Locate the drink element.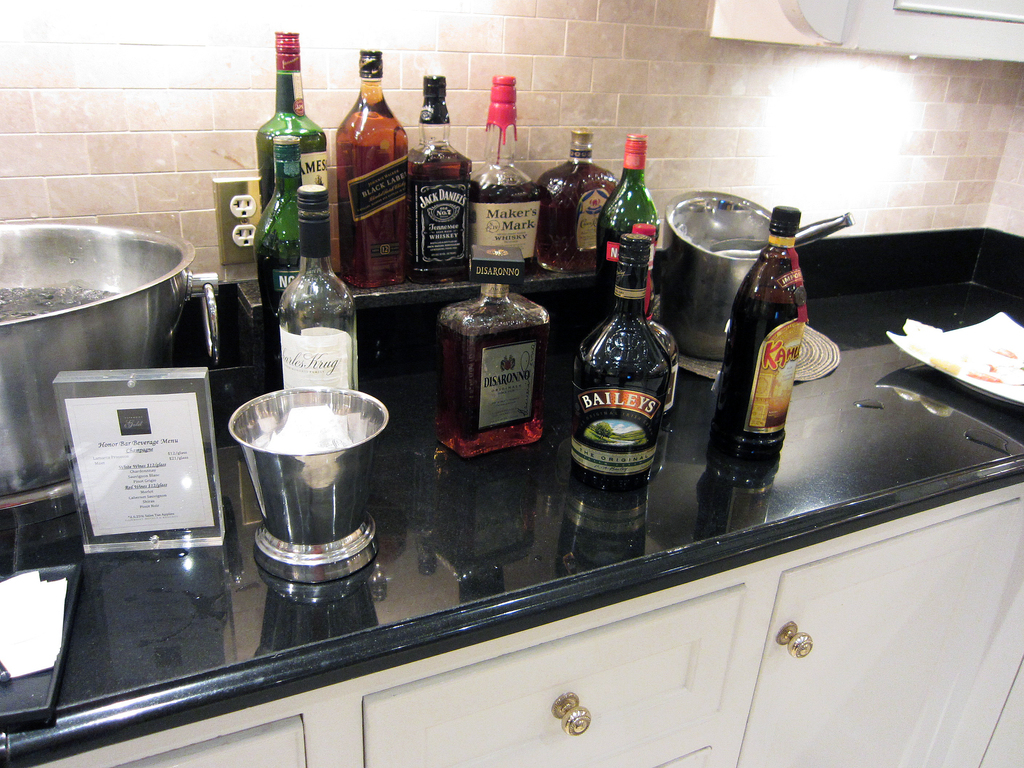
Element bbox: x1=330 y1=47 x2=408 y2=278.
